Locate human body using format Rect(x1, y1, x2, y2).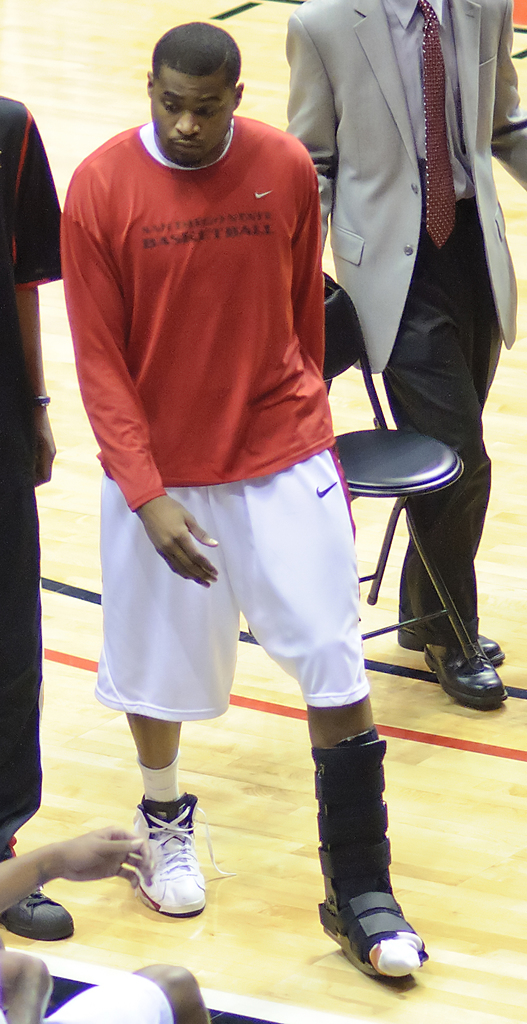
Rect(286, 1, 526, 712).
